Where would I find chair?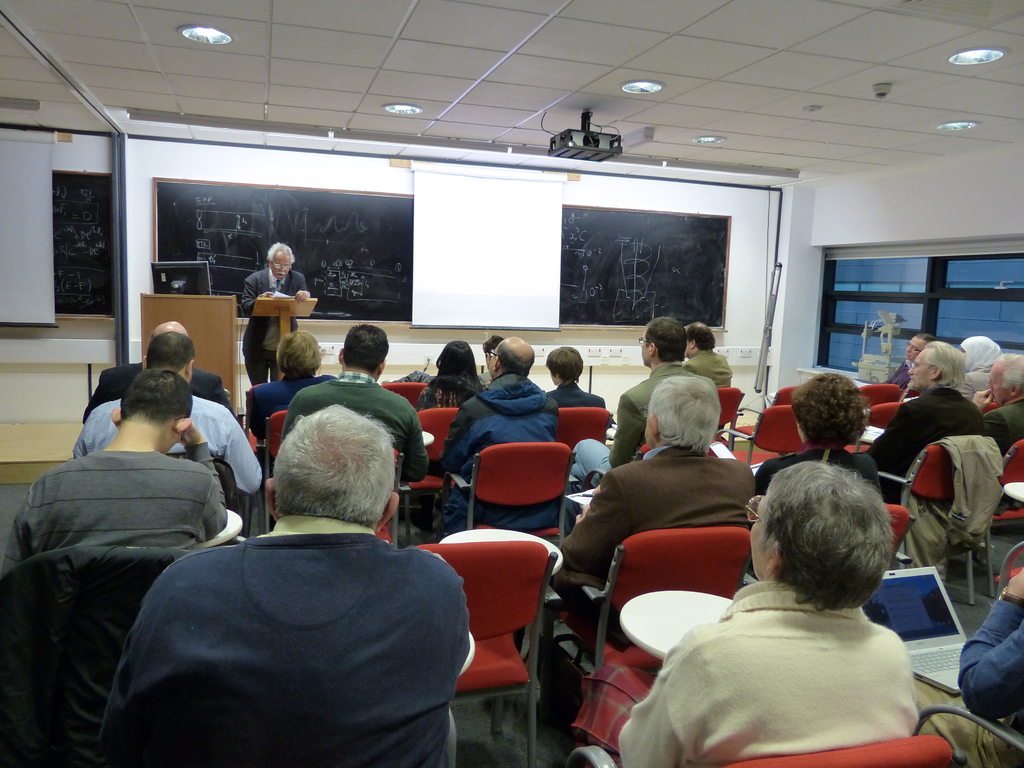
At box=[413, 536, 559, 767].
